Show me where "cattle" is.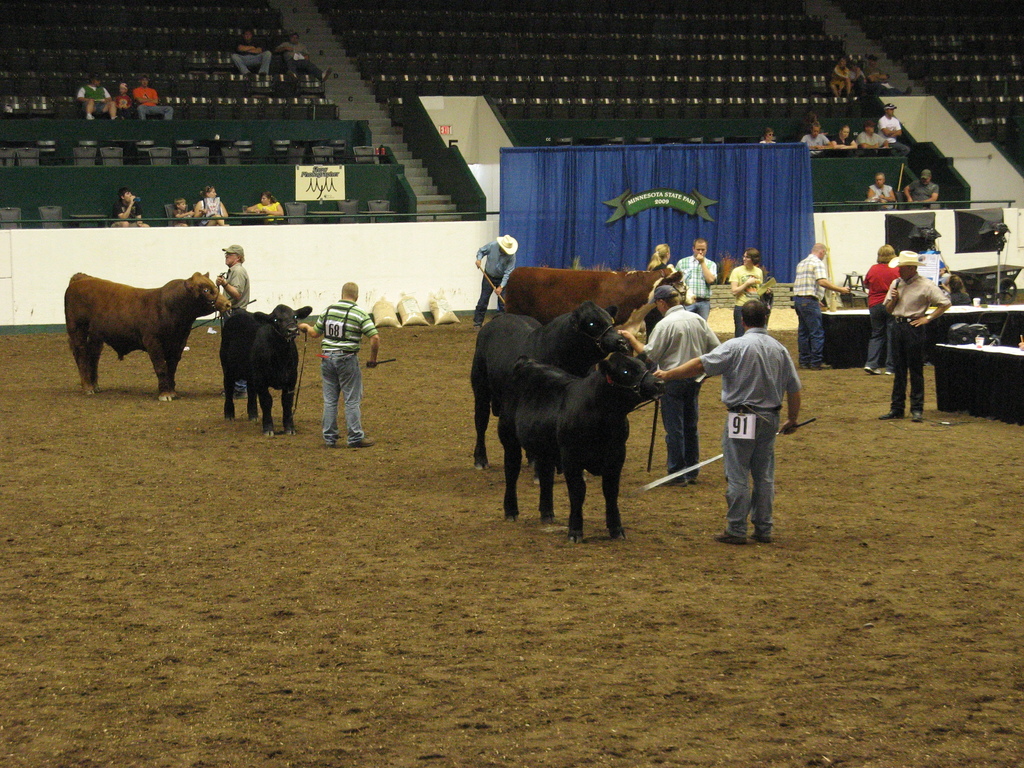
"cattle" is at x1=222, y1=301, x2=313, y2=440.
